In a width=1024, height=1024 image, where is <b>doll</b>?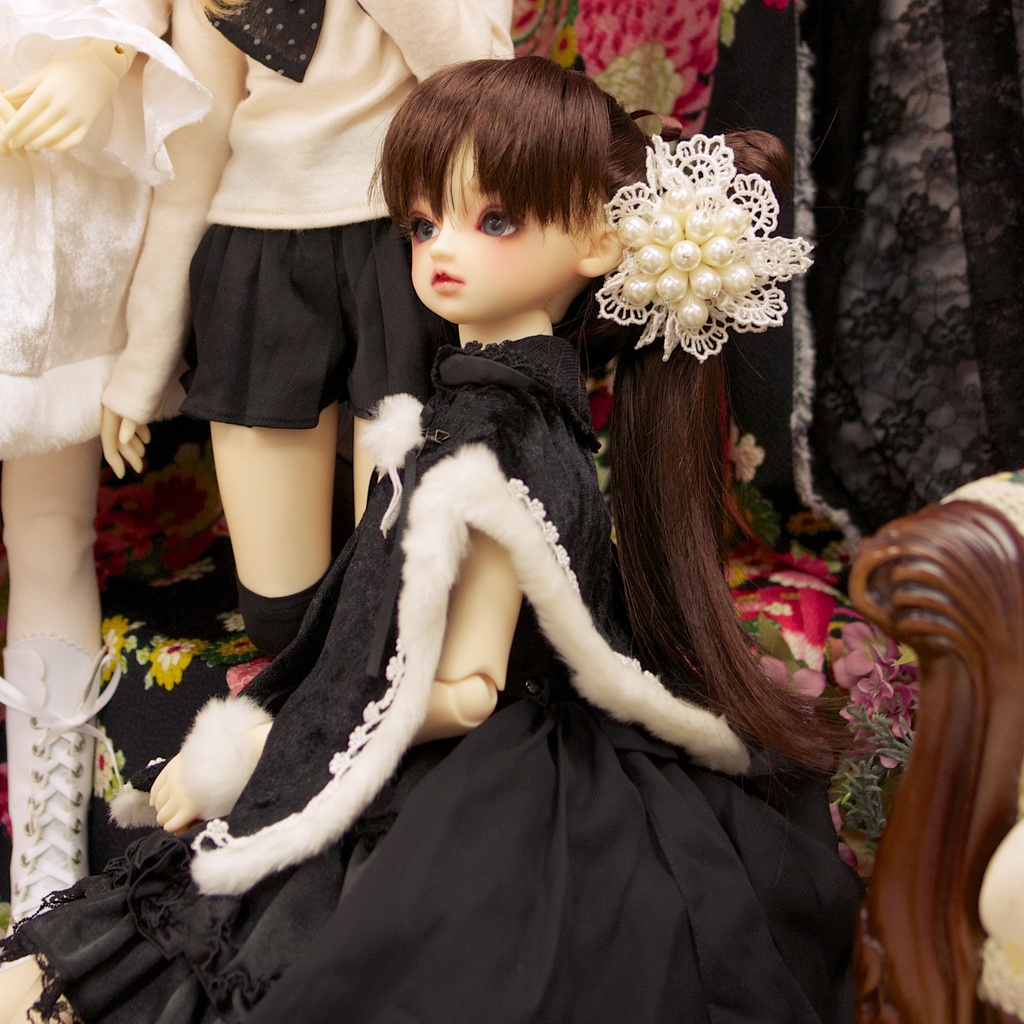
l=0, t=0, r=212, b=941.
